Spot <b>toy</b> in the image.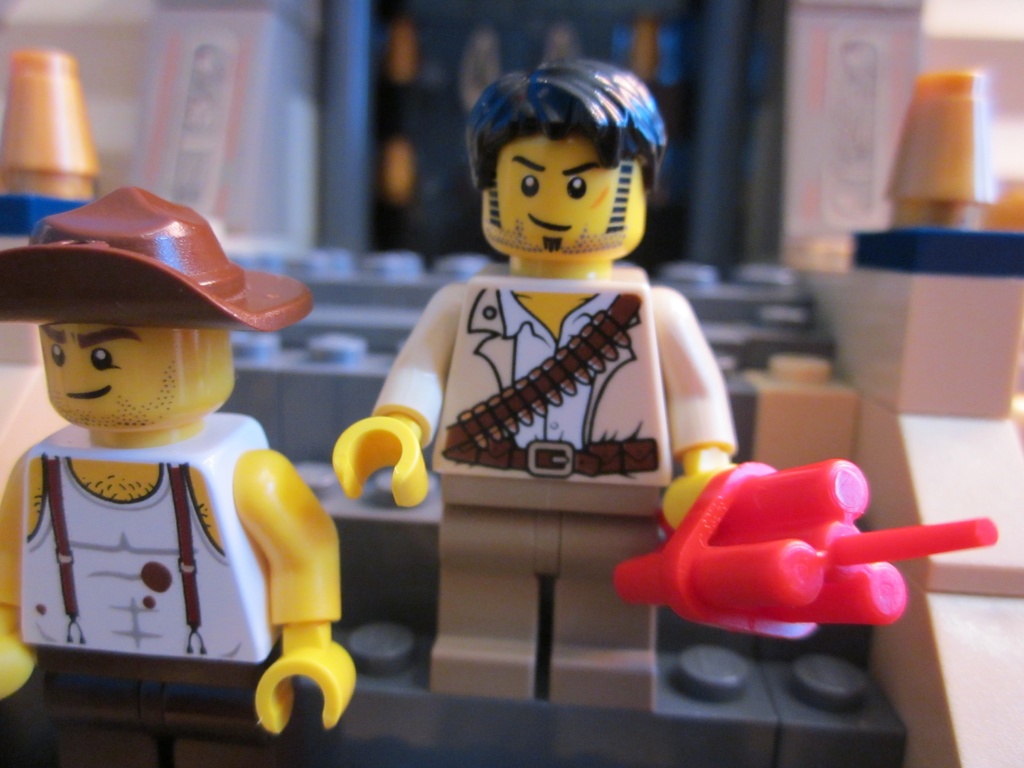
<b>toy</b> found at [x1=333, y1=64, x2=989, y2=689].
